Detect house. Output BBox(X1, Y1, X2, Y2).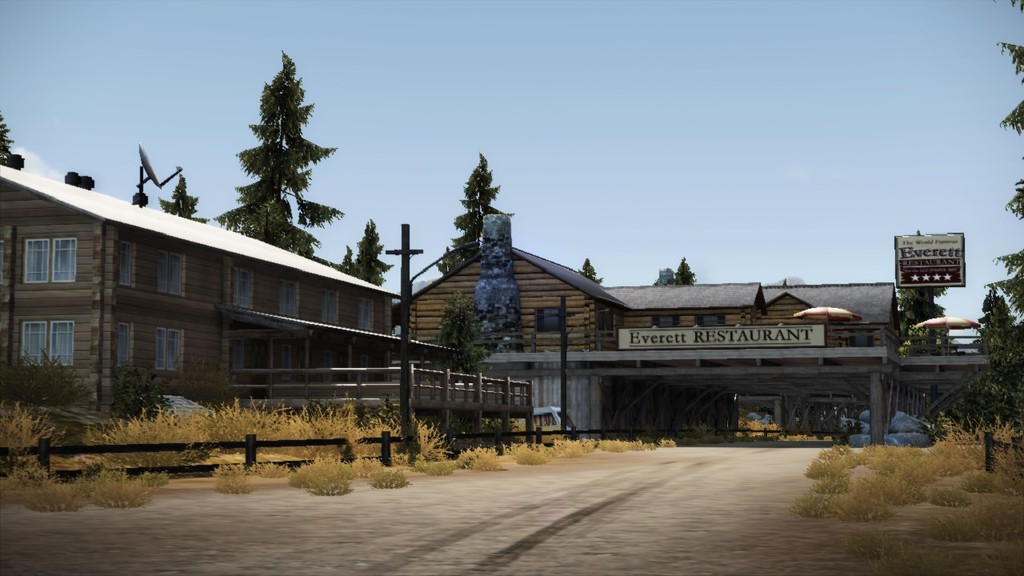
BBox(403, 246, 906, 443).
